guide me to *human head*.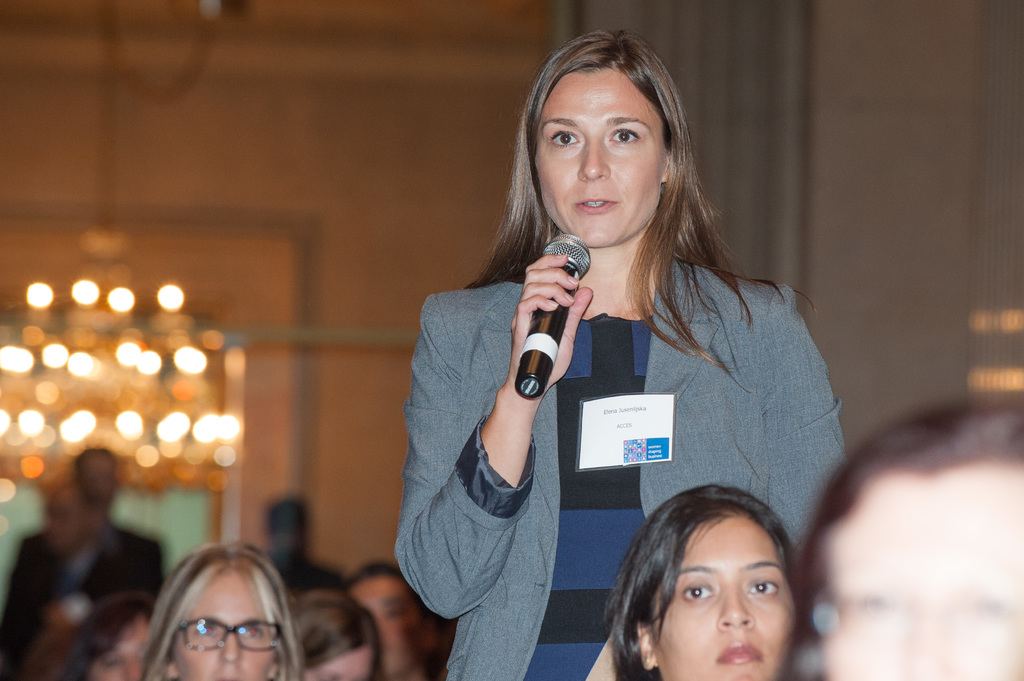
Guidance: (left=804, top=396, right=1023, bottom=680).
